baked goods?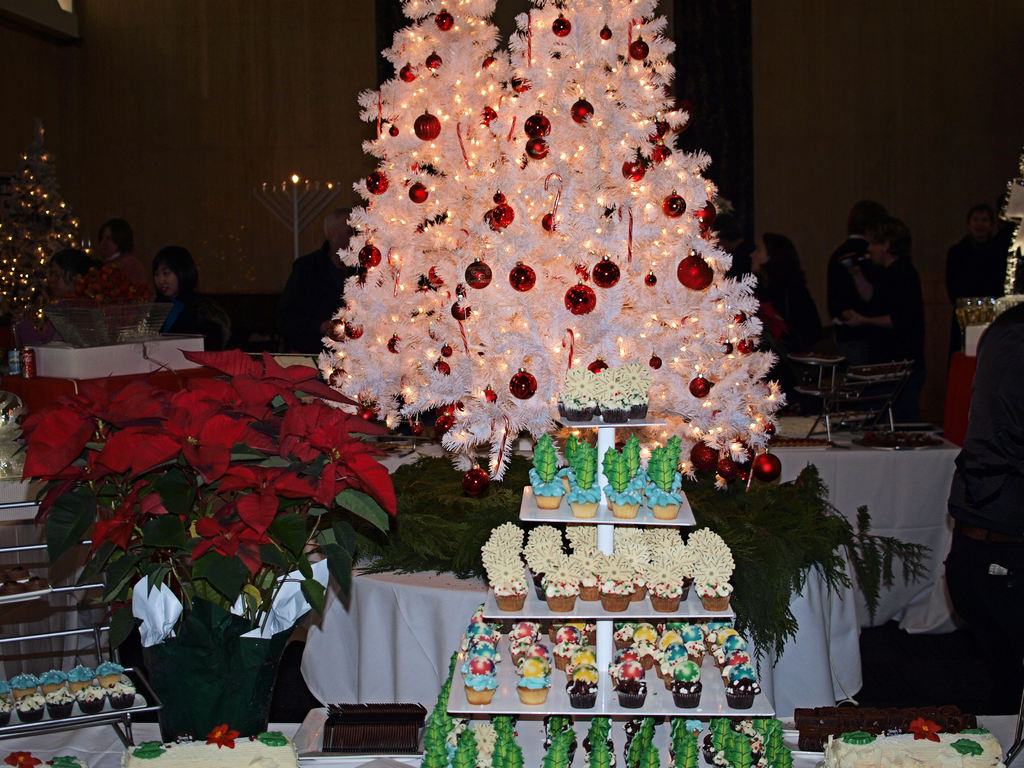
846/728/1007/767
